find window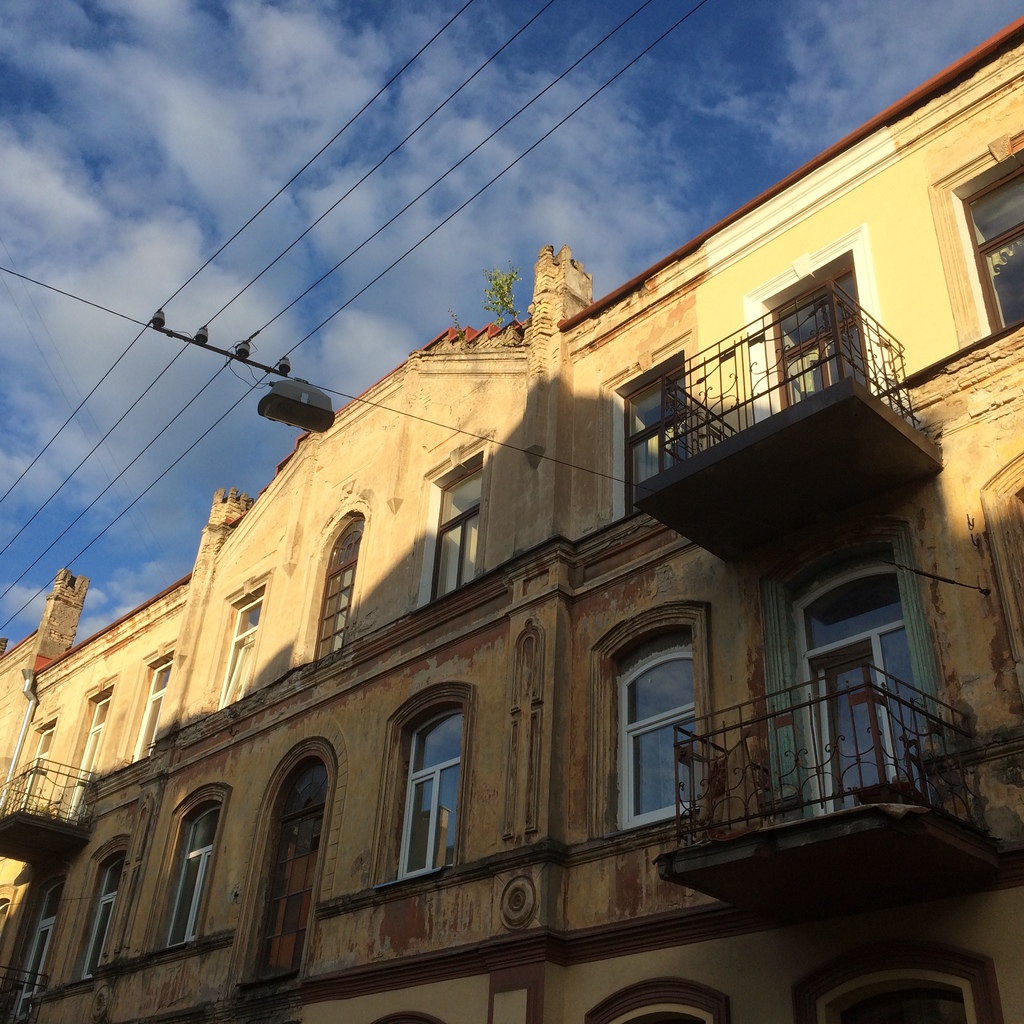
x1=368, y1=681, x2=480, y2=889
